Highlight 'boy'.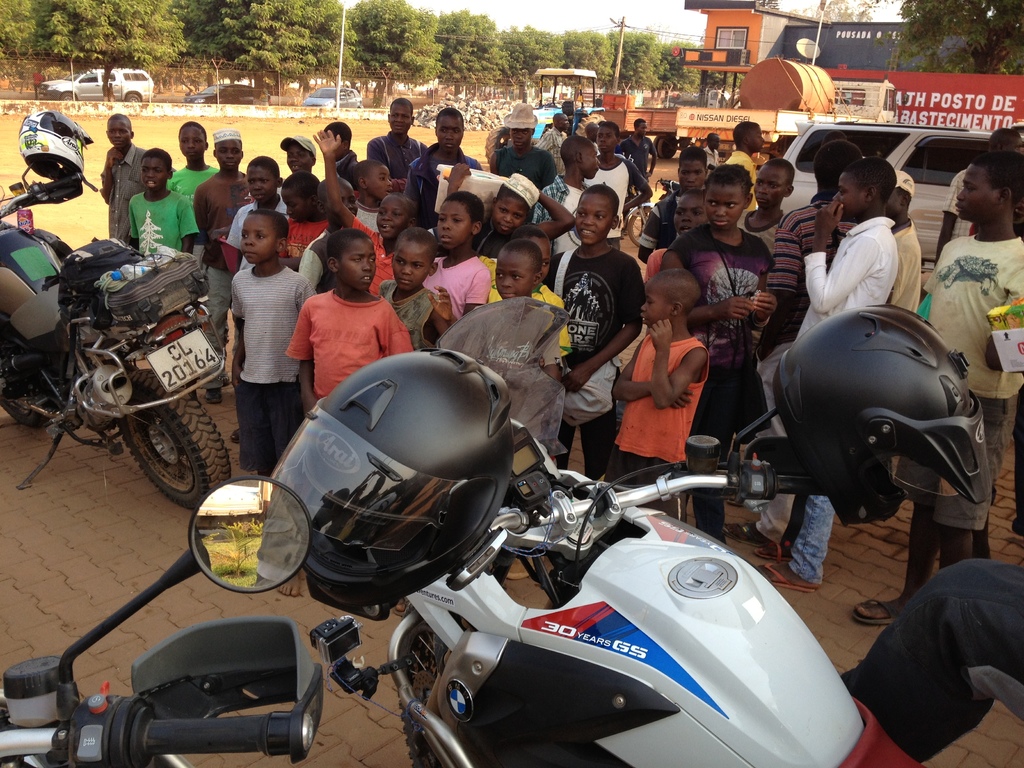
Highlighted region: [312,127,417,296].
